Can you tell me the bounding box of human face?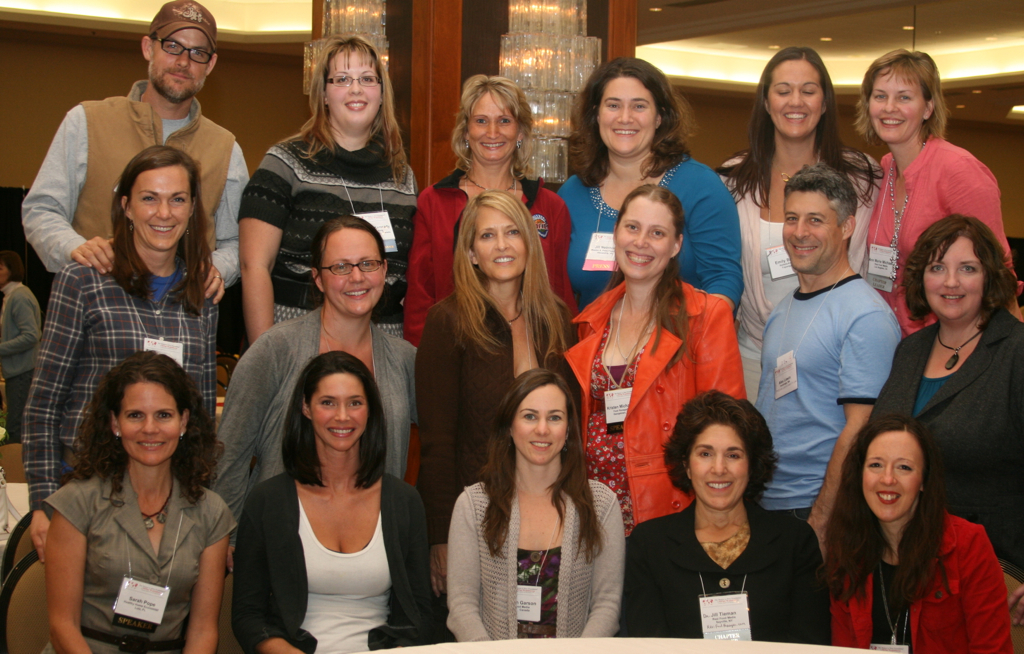
Rect(515, 388, 570, 465).
